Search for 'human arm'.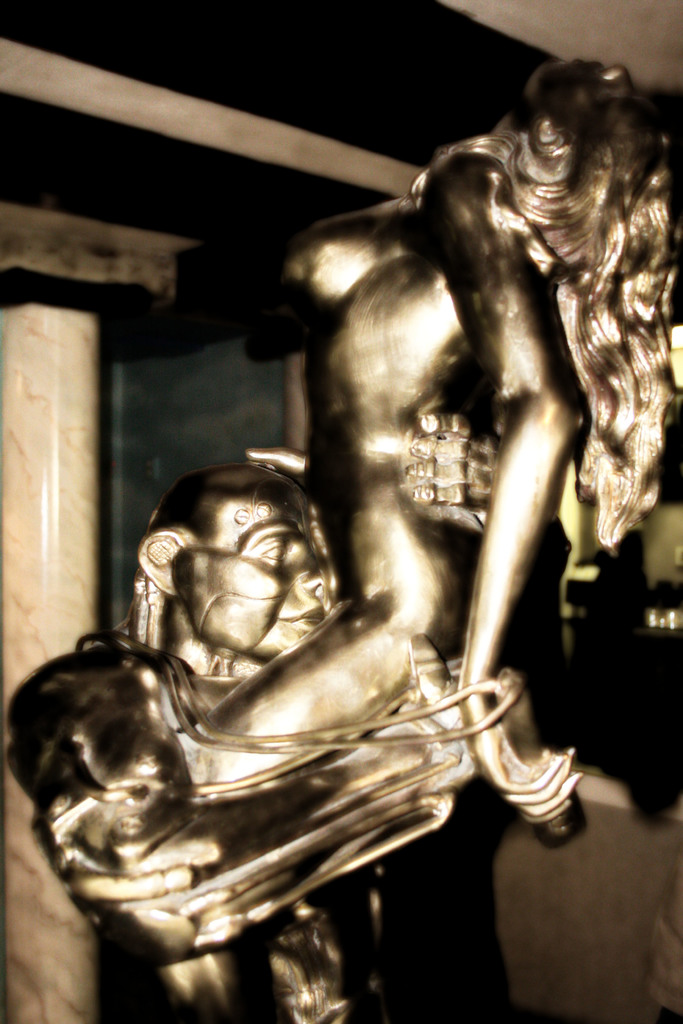
Found at bbox=(404, 407, 499, 517).
